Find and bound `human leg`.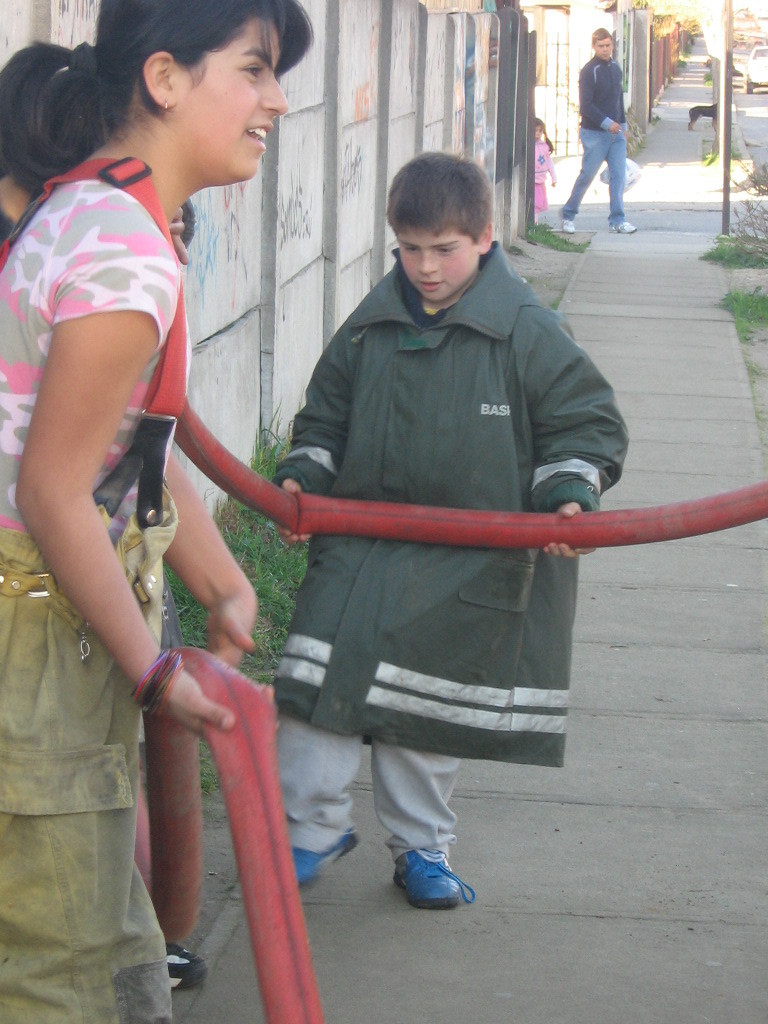
Bound: l=559, t=119, r=596, b=233.
